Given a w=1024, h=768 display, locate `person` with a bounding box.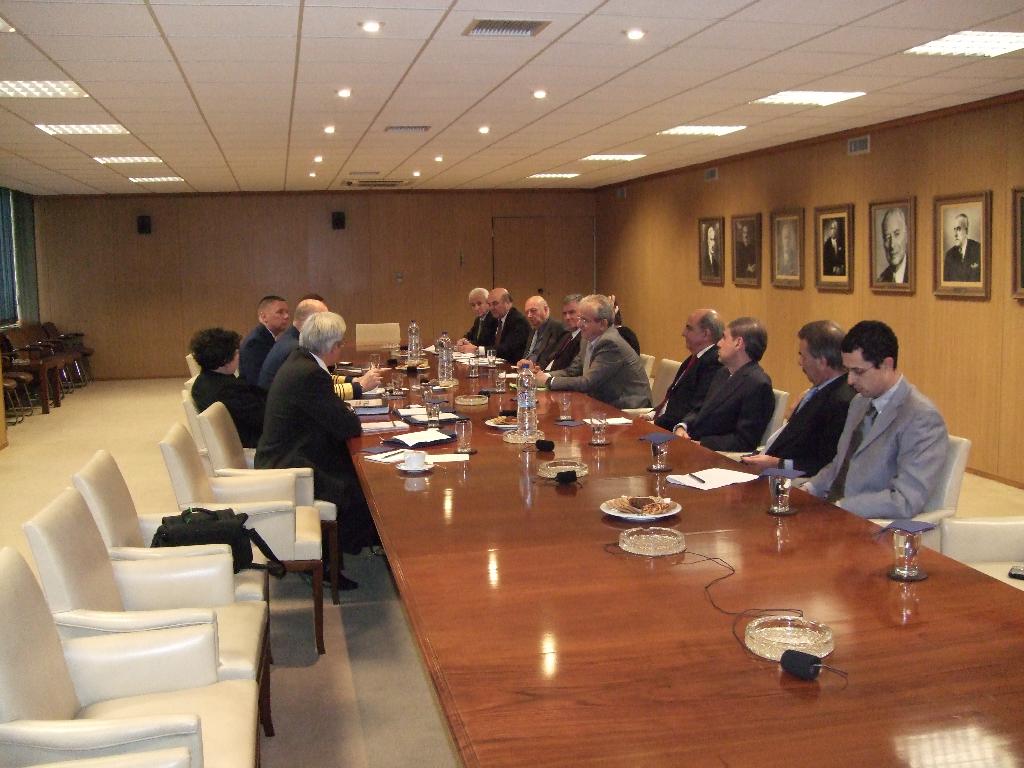
Located: (943,204,980,281).
